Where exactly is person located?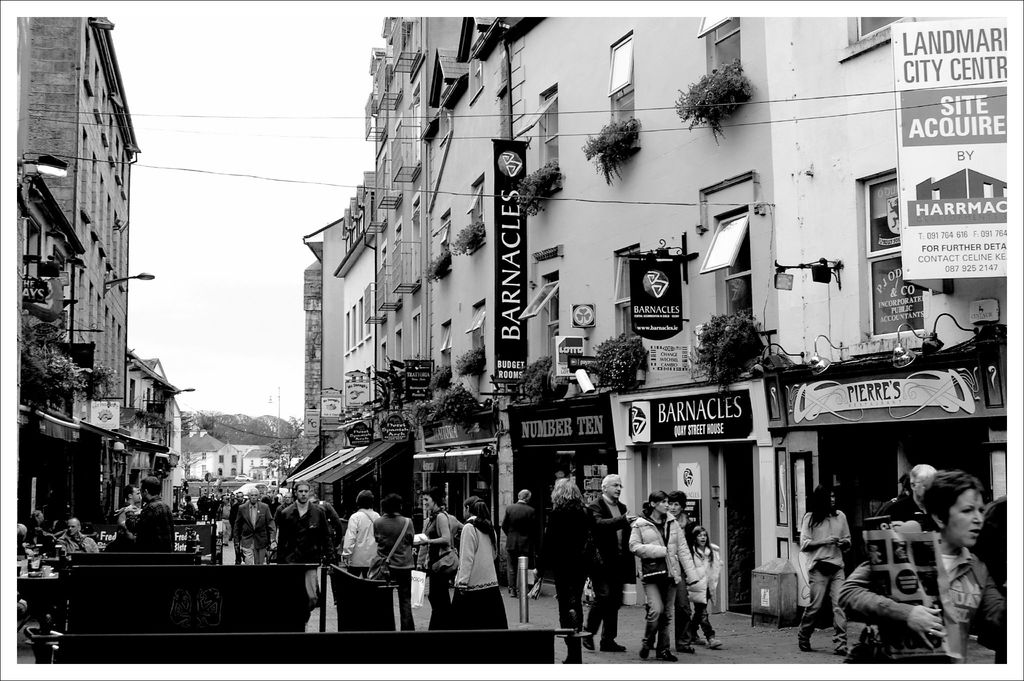
Its bounding box is <region>379, 493, 419, 635</region>.
